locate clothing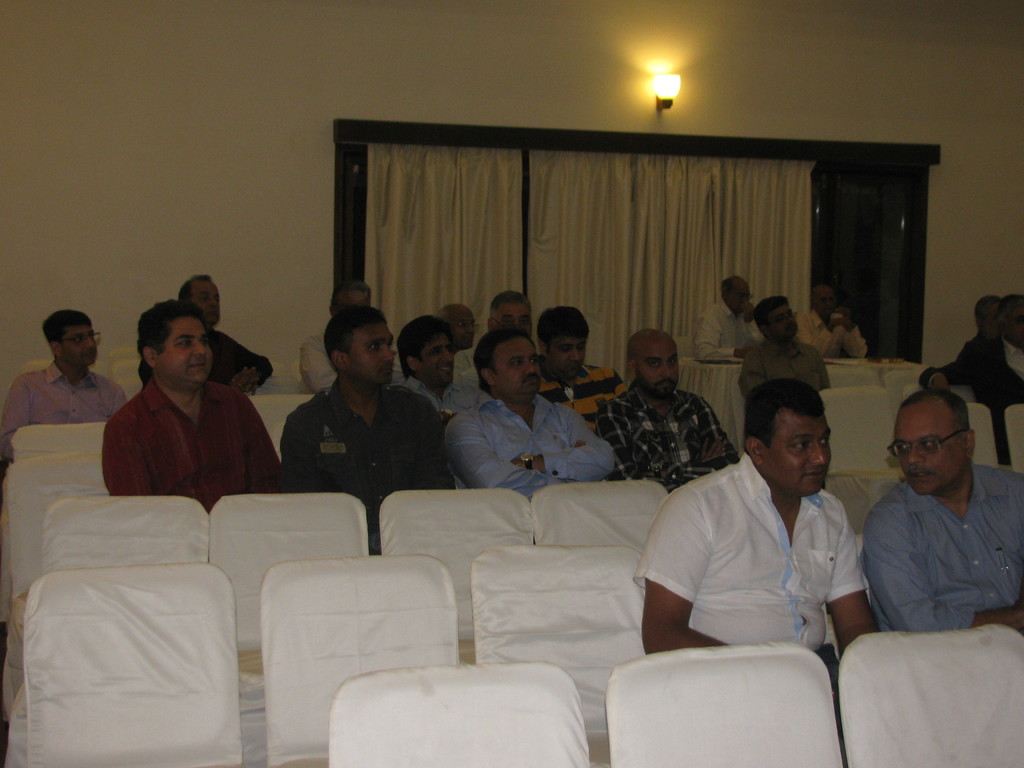
rect(457, 346, 479, 383)
